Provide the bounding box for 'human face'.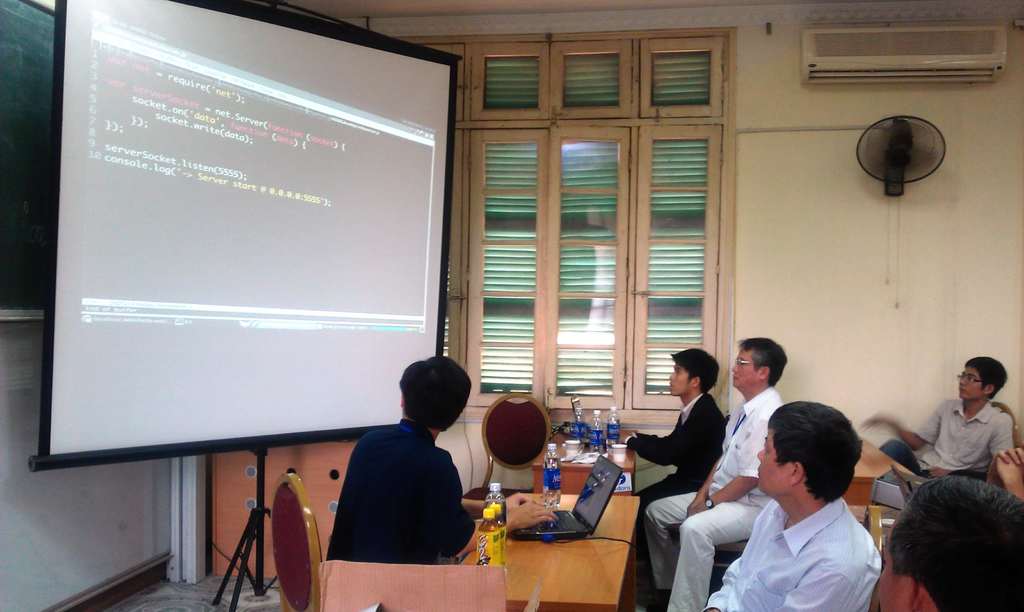
crop(732, 346, 758, 389).
